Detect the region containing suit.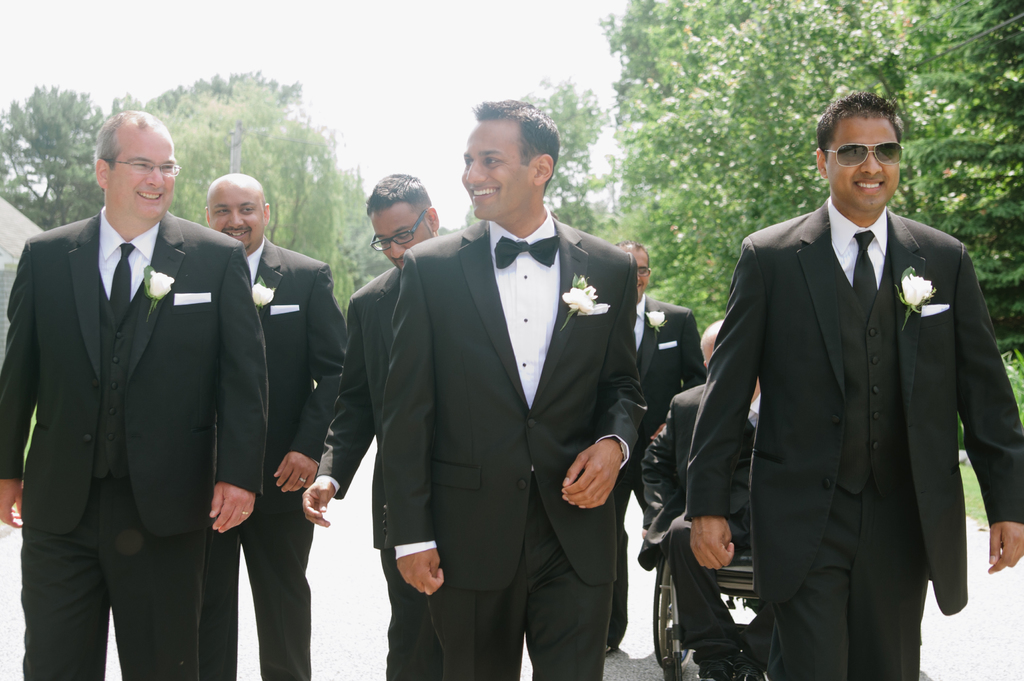
region(242, 241, 353, 680).
